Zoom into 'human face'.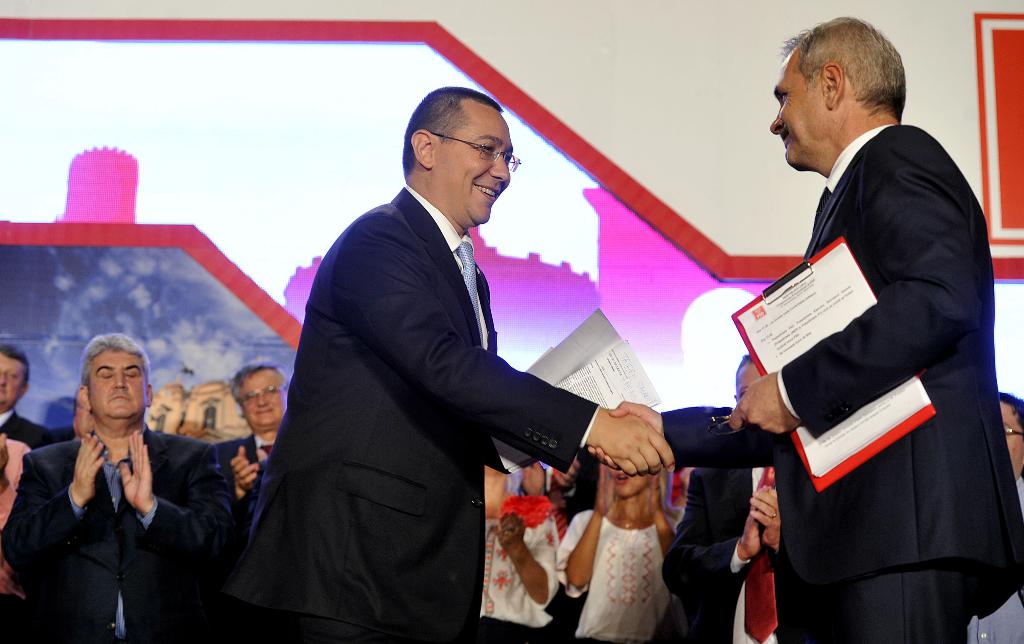
Zoom target: select_region(434, 115, 509, 221).
